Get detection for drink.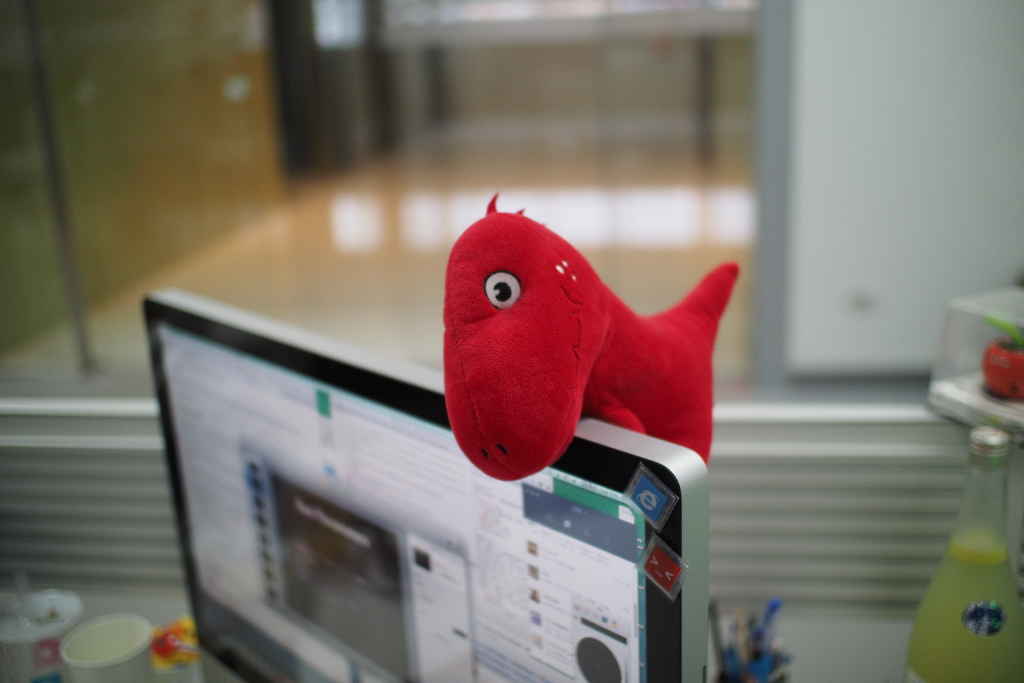
Detection: {"x1": 898, "y1": 535, "x2": 1023, "y2": 682}.
